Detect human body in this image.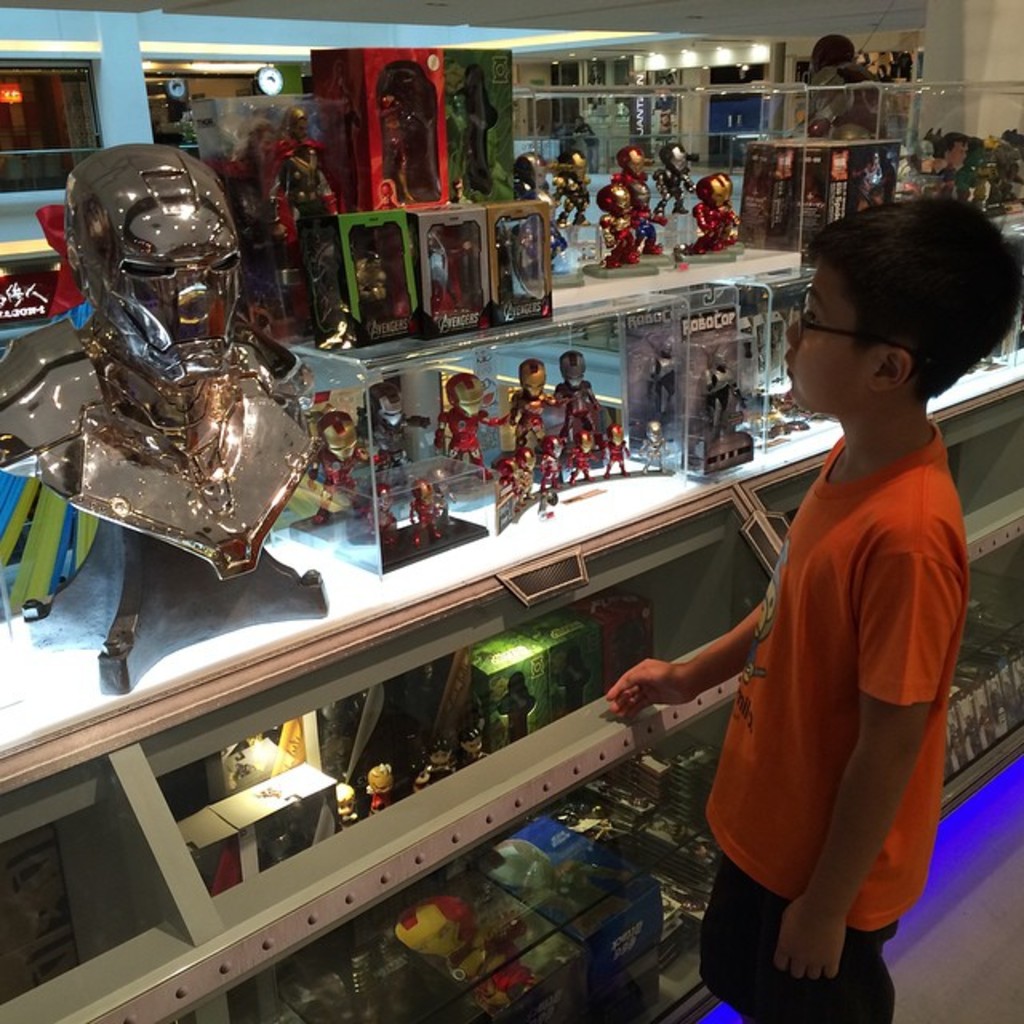
Detection: 442,926,536,1016.
